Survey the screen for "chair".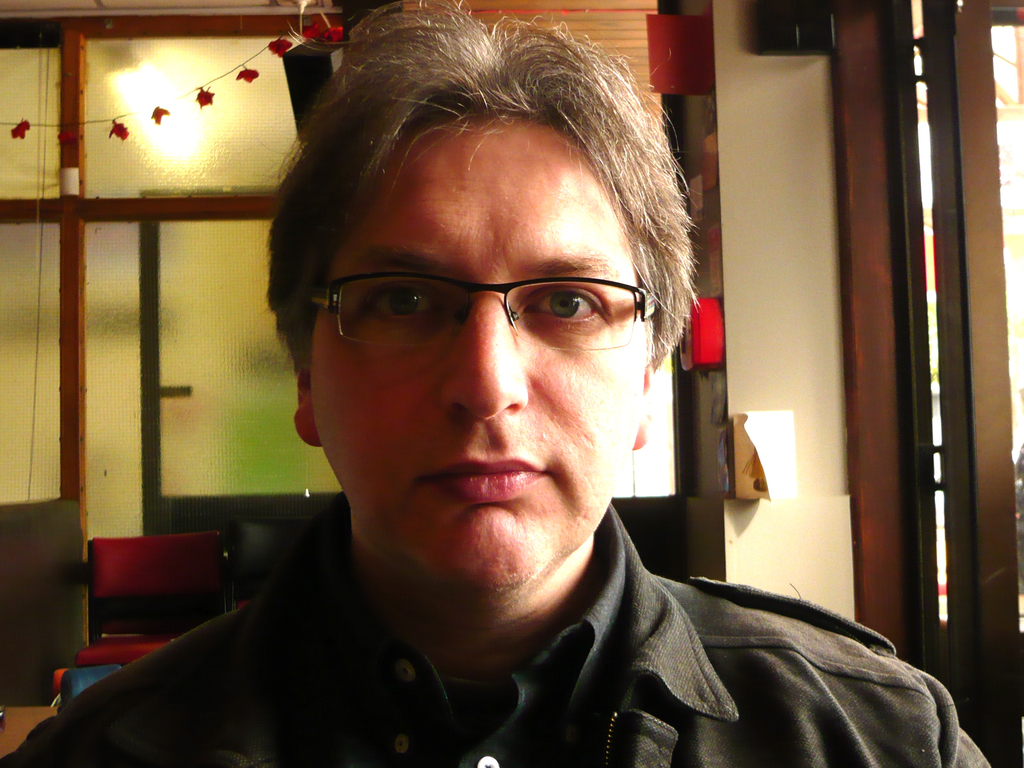
Survey found: <bbox>59, 659, 125, 713</bbox>.
